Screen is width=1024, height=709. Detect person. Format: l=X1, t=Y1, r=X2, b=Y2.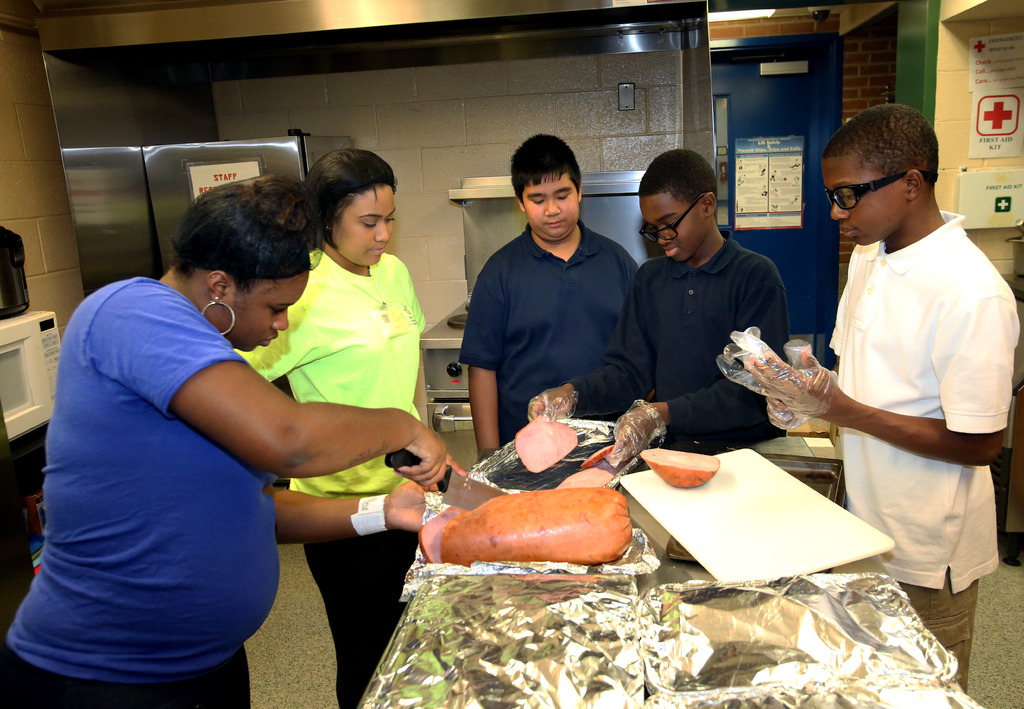
l=229, t=150, r=430, b=708.
